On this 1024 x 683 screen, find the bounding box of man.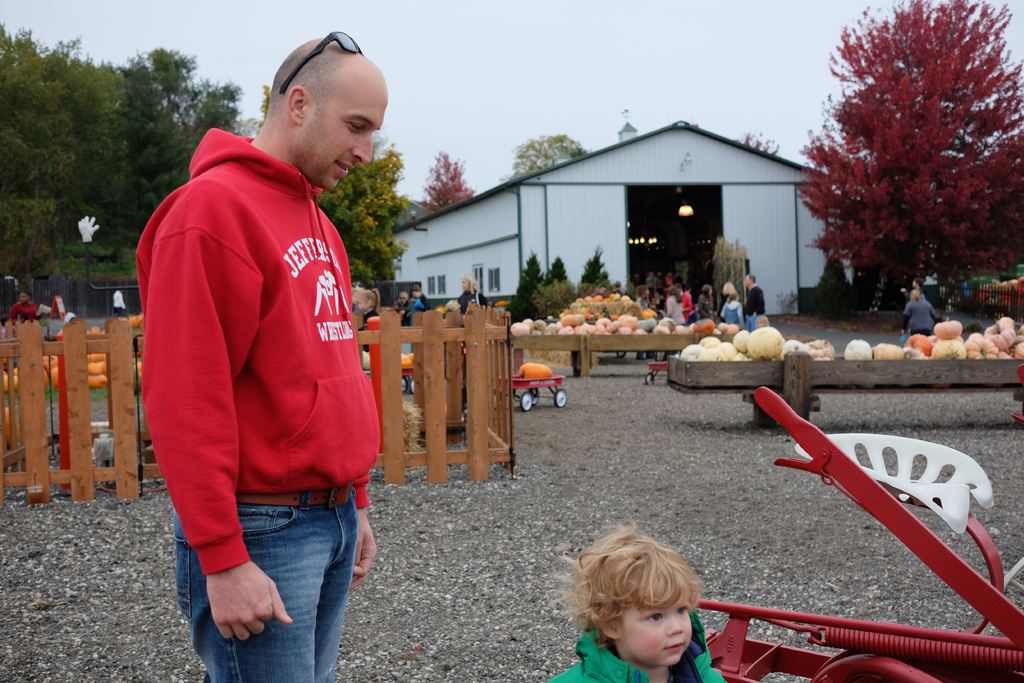
Bounding box: 8:286:42:368.
